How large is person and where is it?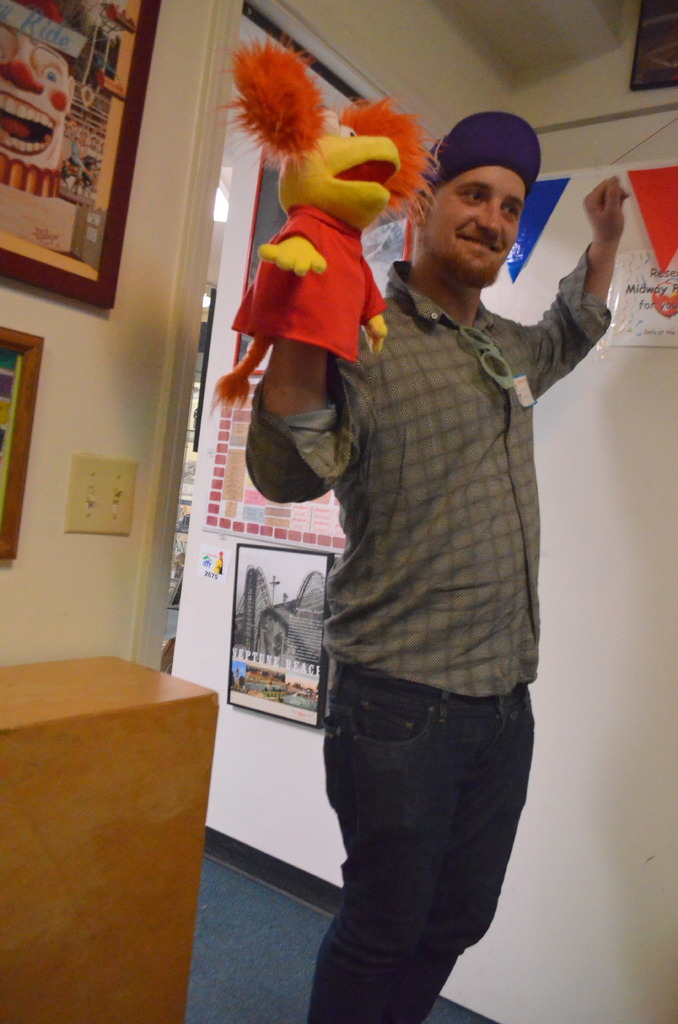
Bounding box: (left=237, top=79, right=603, bottom=1012).
